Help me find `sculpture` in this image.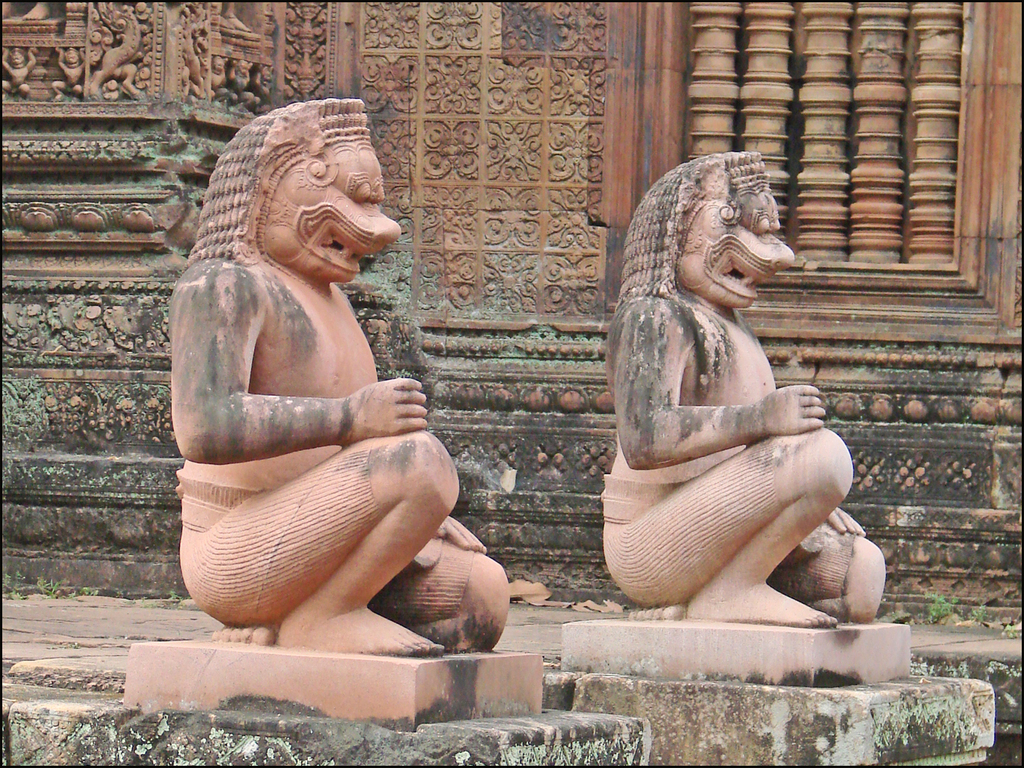
Found it: rect(0, 1, 275, 102).
